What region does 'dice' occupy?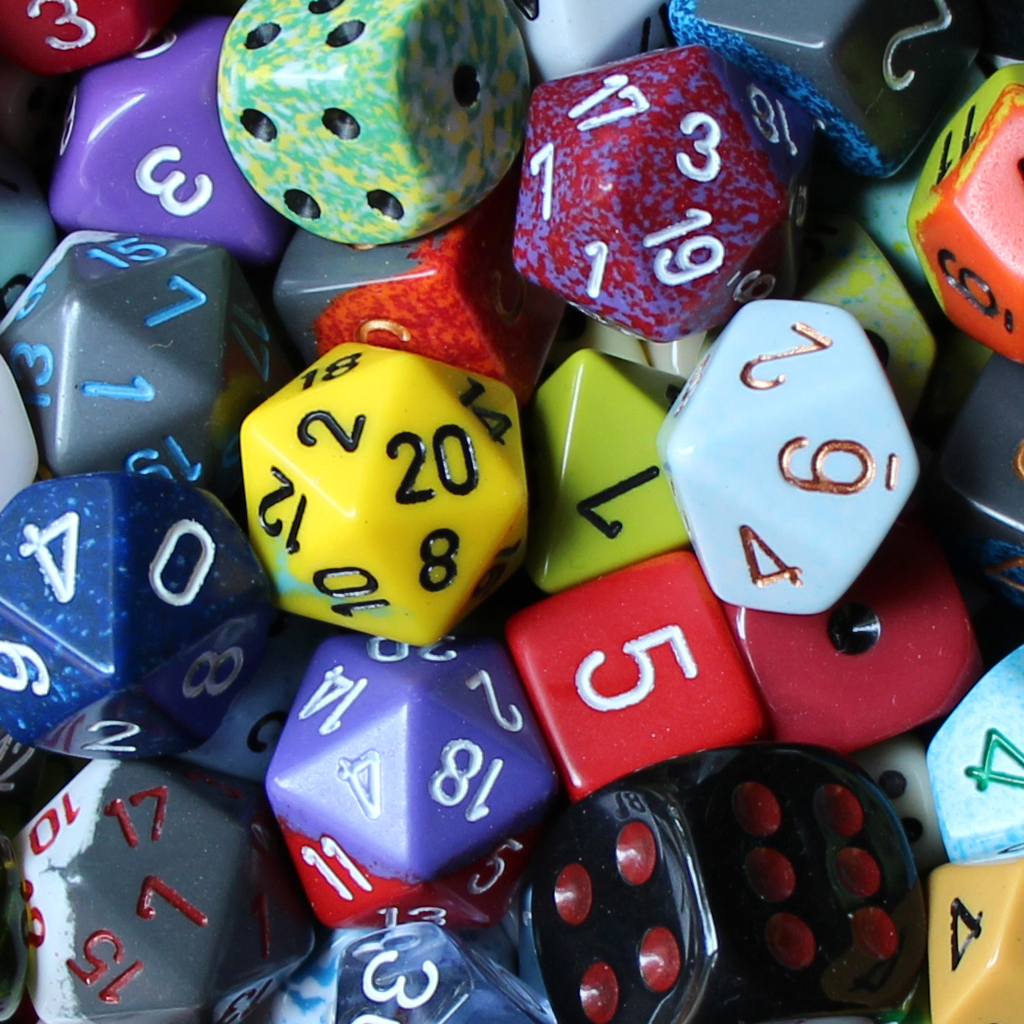
BBox(654, 305, 923, 617).
